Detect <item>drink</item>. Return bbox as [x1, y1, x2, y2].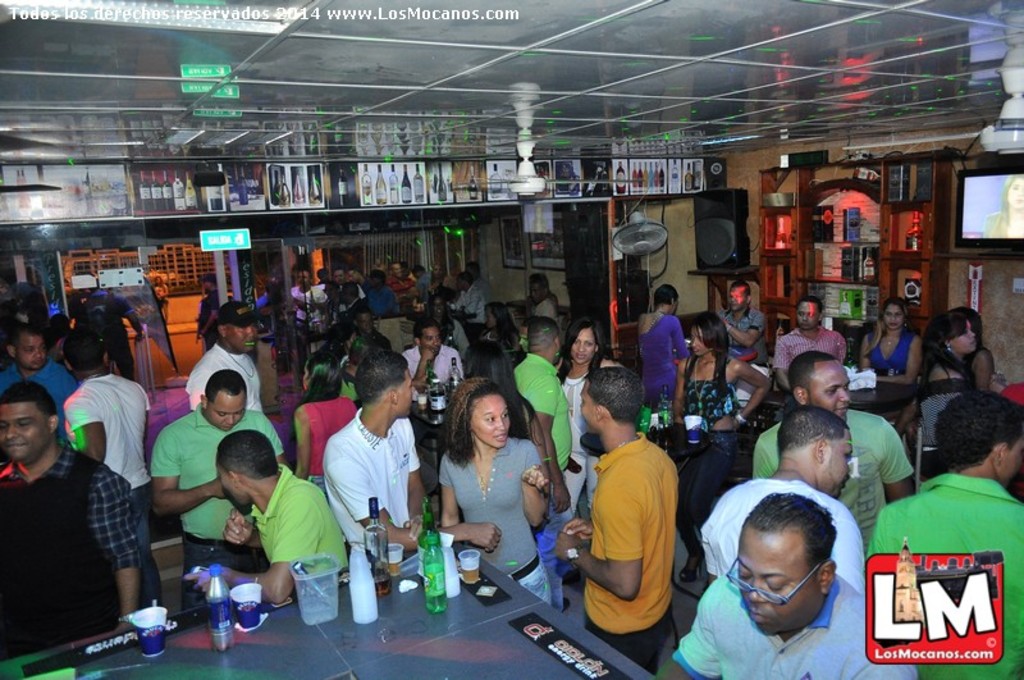
[375, 576, 393, 597].
